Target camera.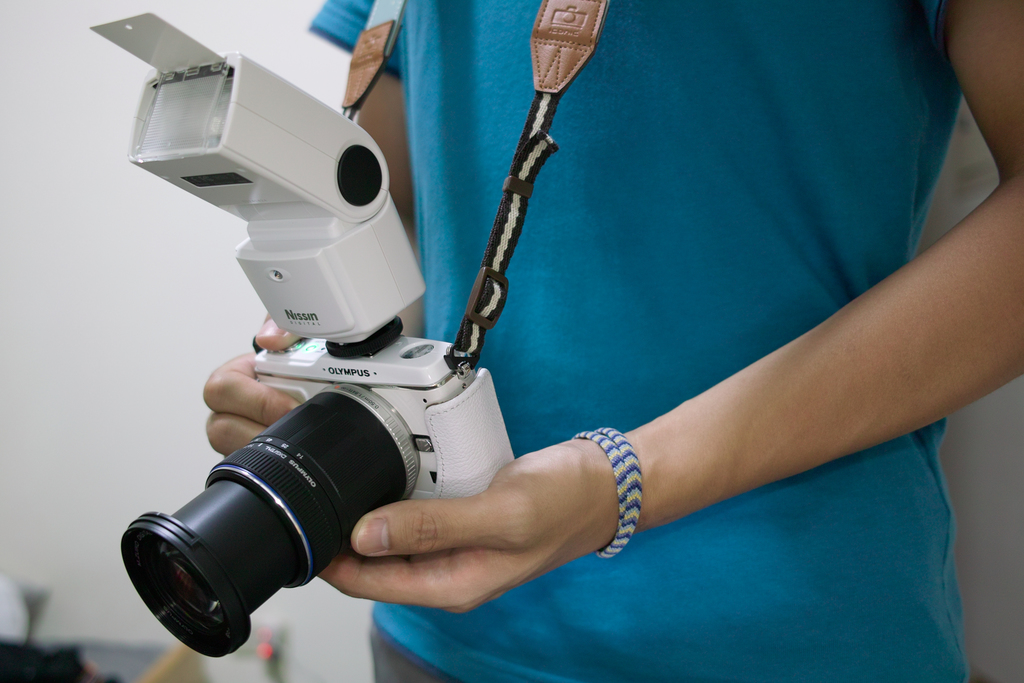
Target region: (84, 5, 520, 659).
